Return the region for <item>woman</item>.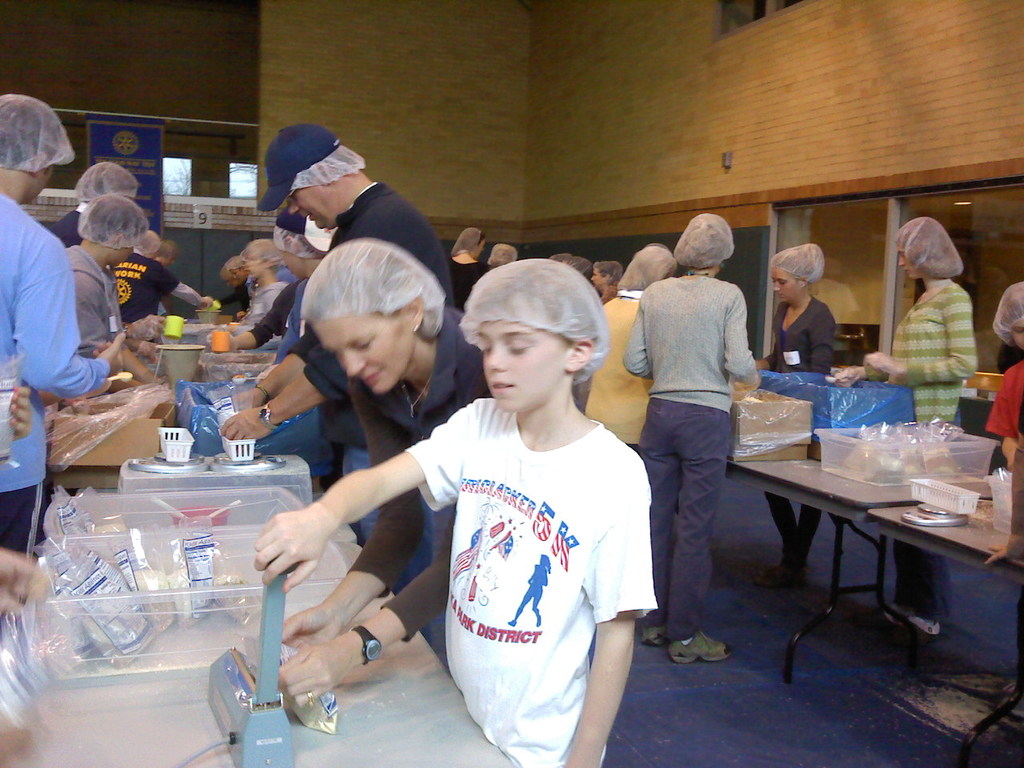
<box>574,242,682,458</box>.
